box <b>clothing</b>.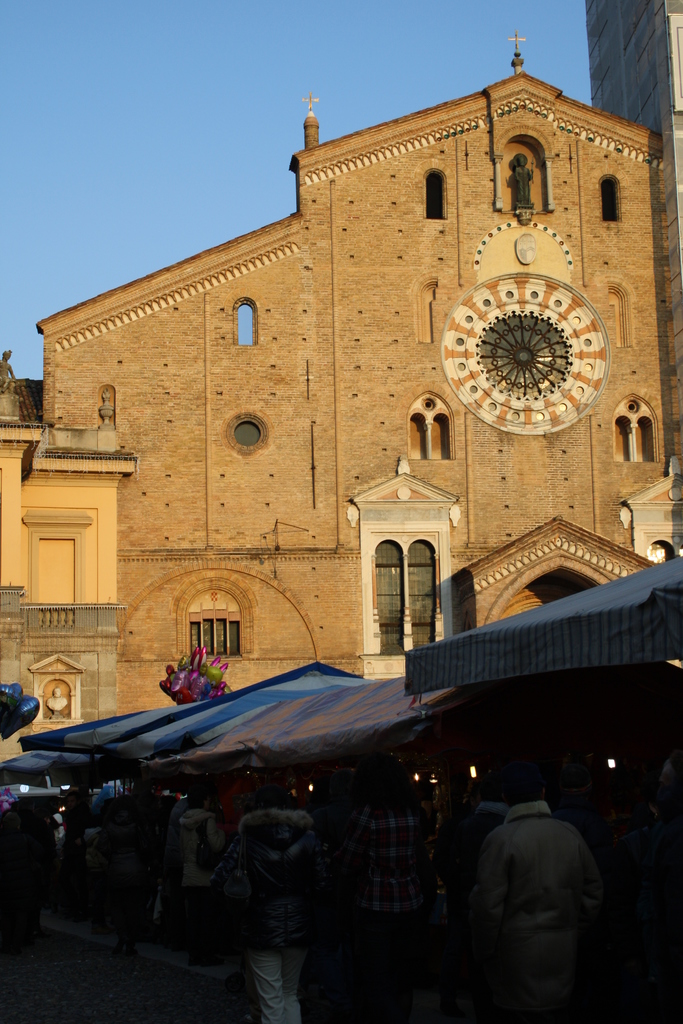
<region>450, 776, 624, 1016</region>.
